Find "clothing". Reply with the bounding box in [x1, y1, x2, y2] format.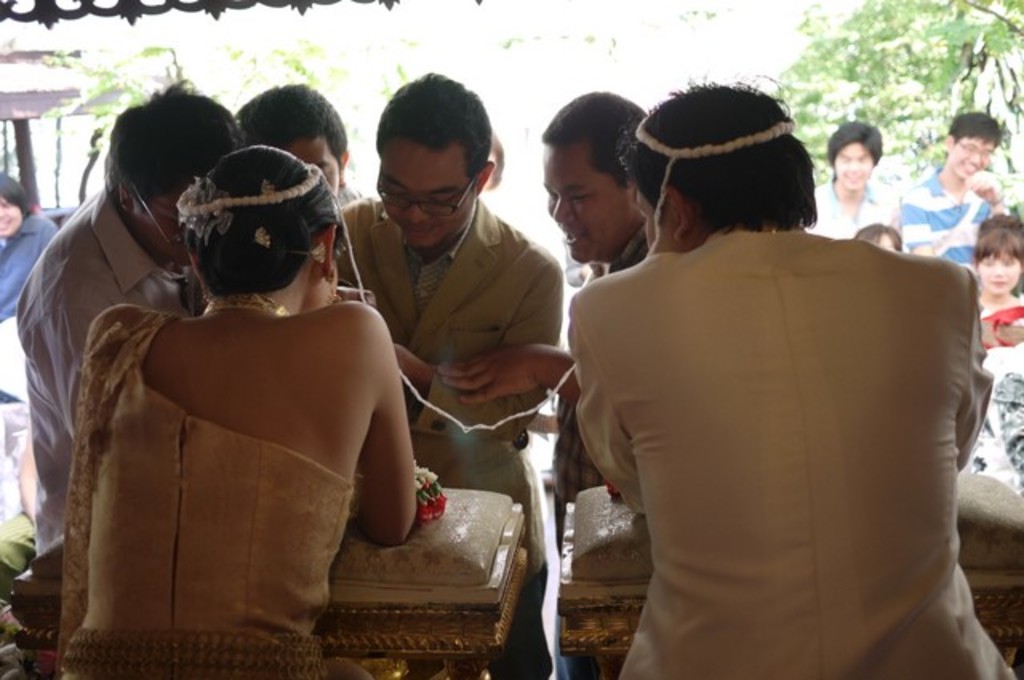
[810, 171, 901, 238].
